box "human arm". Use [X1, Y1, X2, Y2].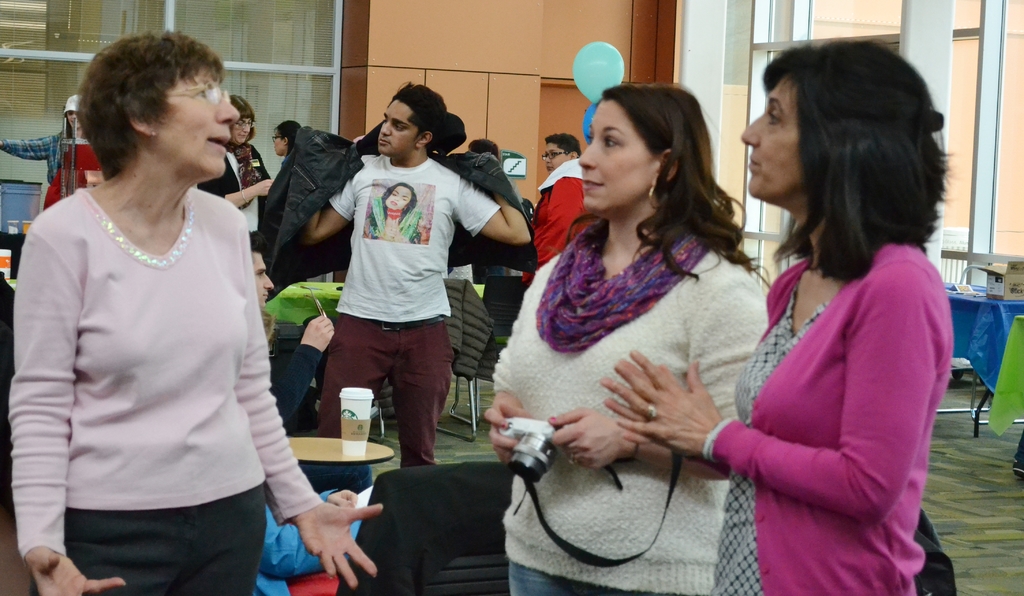
[268, 312, 340, 424].
